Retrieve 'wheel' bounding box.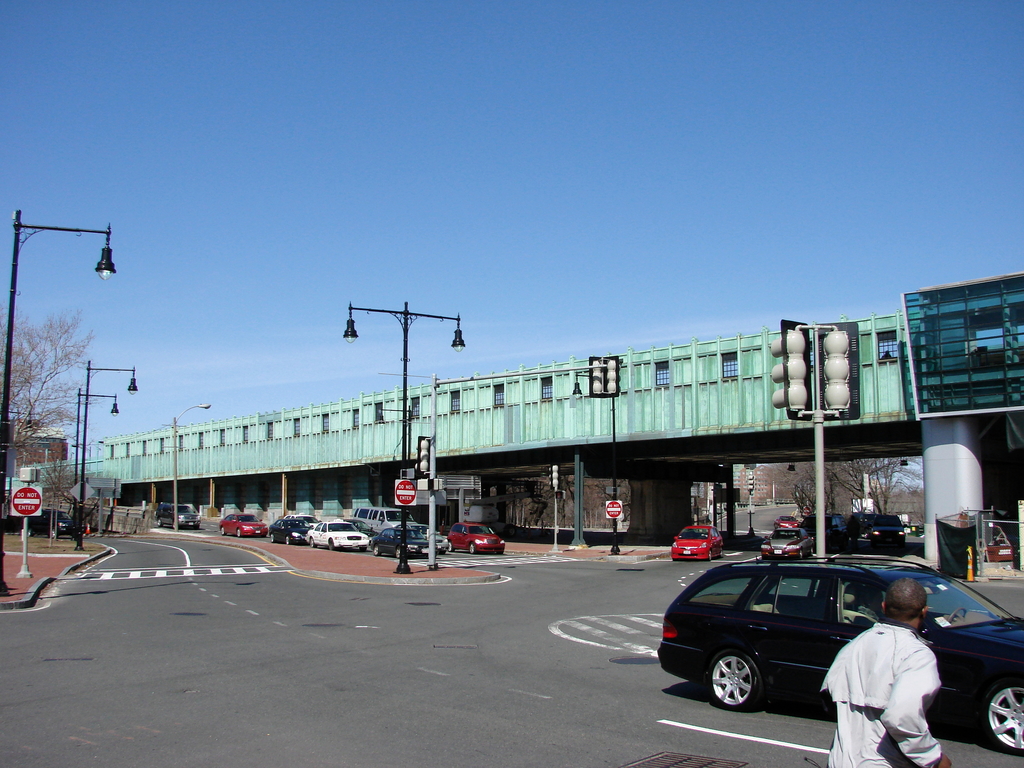
Bounding box: [219,525,226,533].
